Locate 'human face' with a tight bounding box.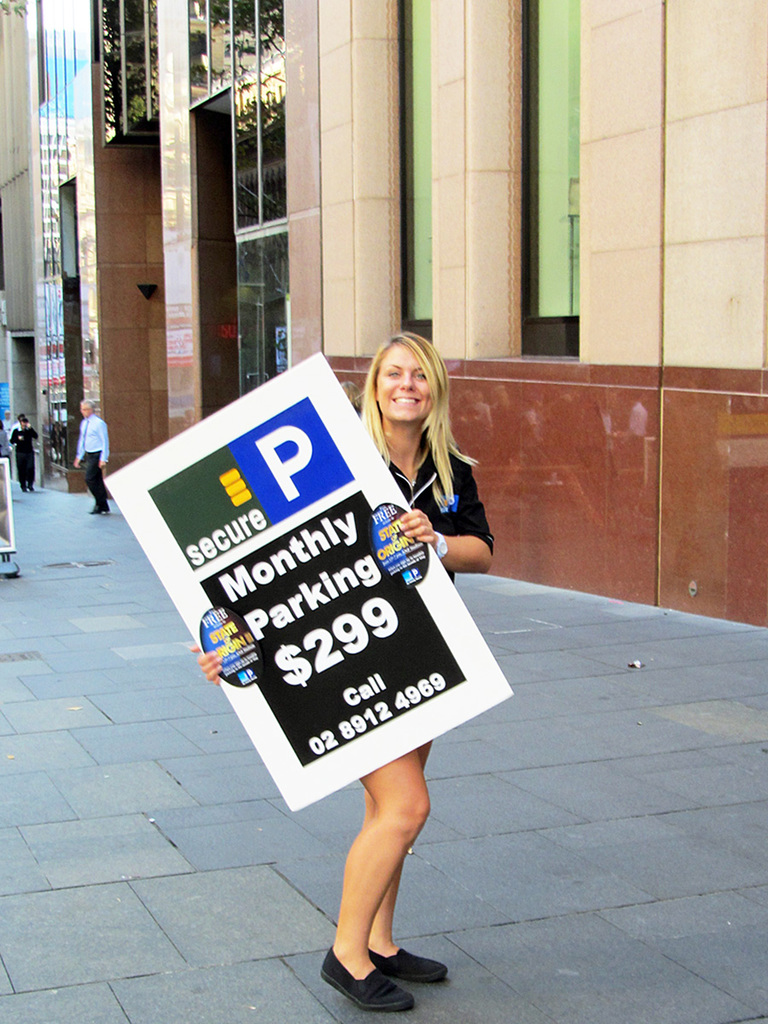
left=381, top=344, right=429, bottom=425.
